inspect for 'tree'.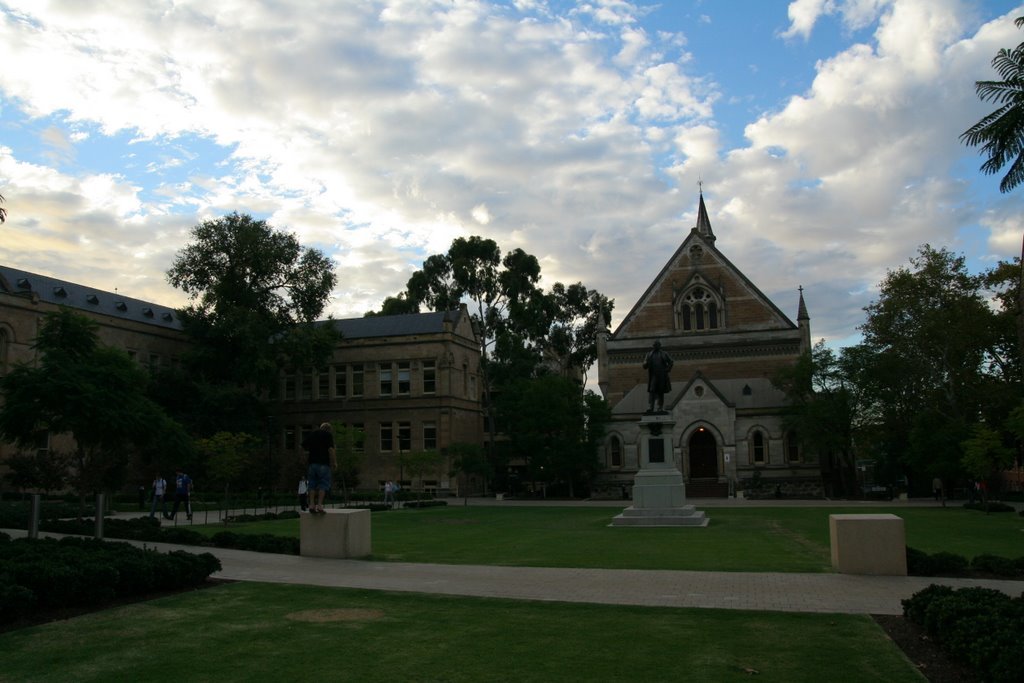
Inspection: bbox=(361, 223, 624, 488).
